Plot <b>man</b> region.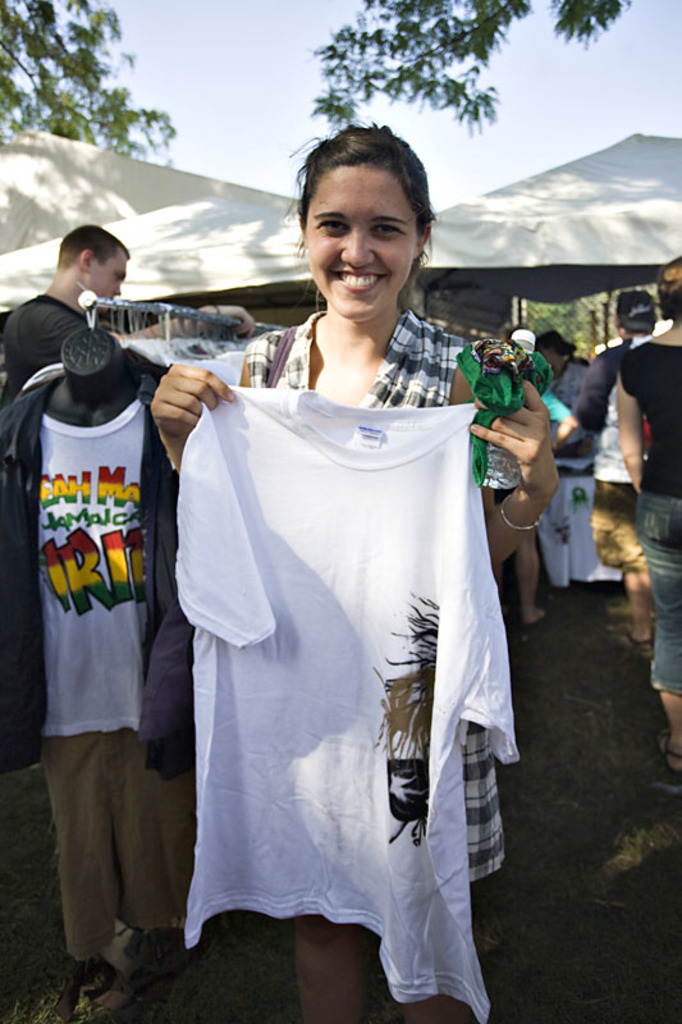
Plotted at {"x1": 1, "y1": 219, "x2": 255, "y2": 407}.
